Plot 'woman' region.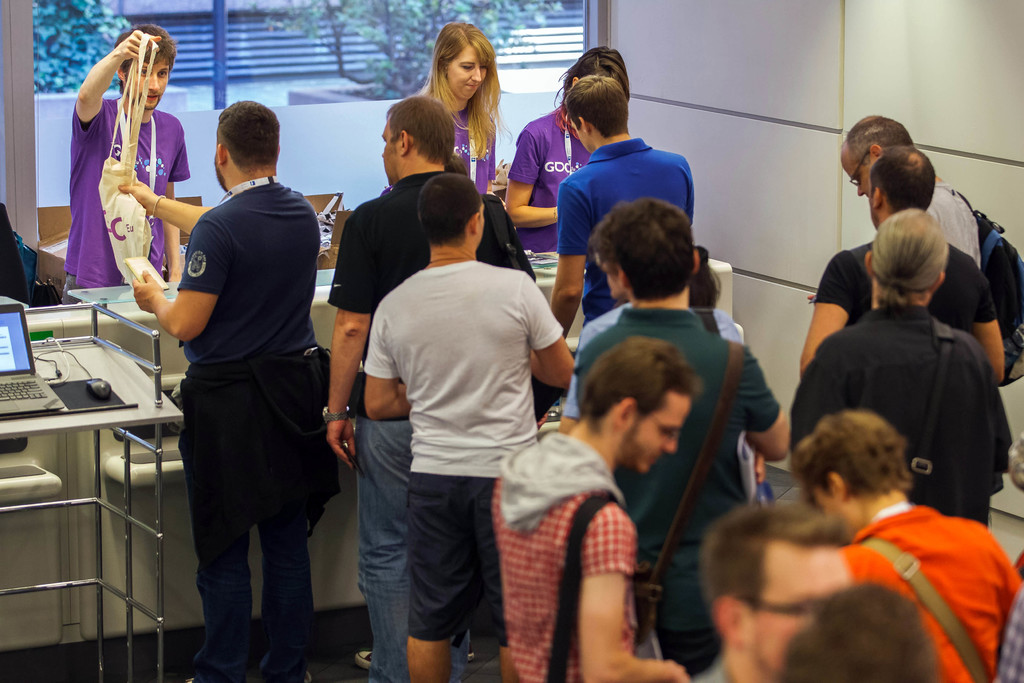
Plotted at box=[505, 47, 630, 251].
